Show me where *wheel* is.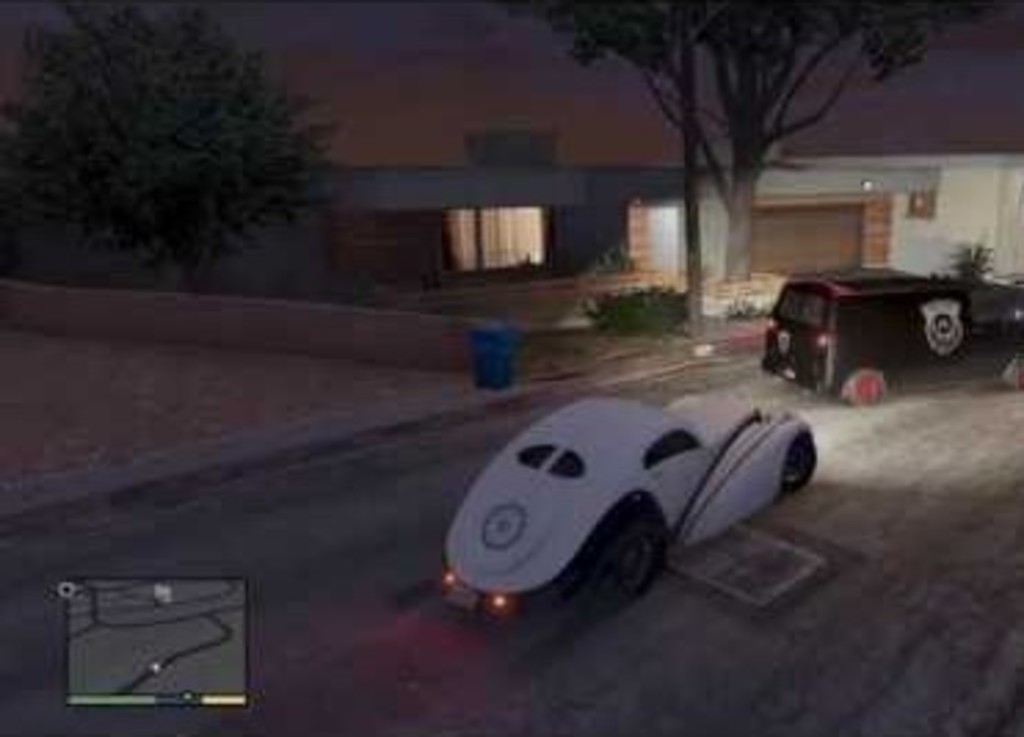
*wheel* is at box=[781, 433, 820, 489].
